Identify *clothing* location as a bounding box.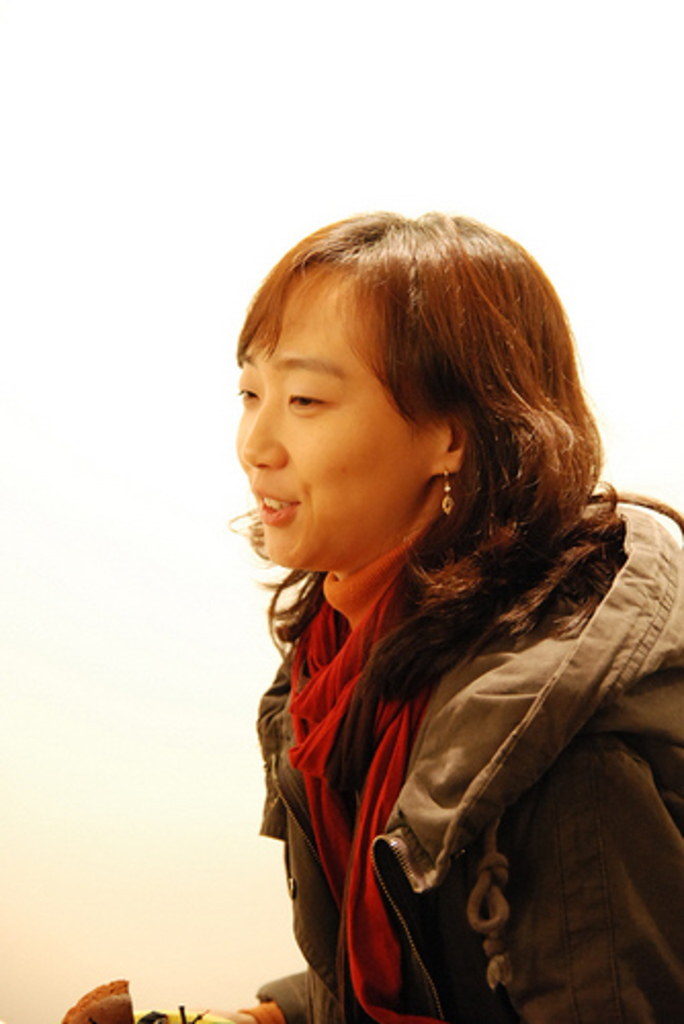
box=[242, 494, 621, 1014].
